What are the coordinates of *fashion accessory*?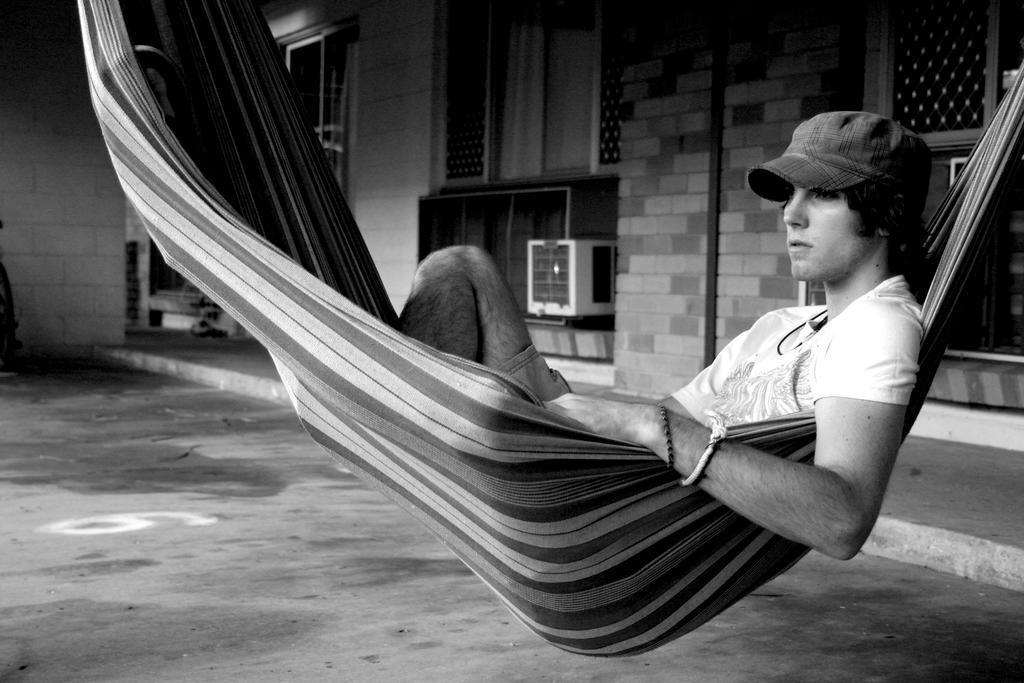
select_region(687, 408, 732, 496).
